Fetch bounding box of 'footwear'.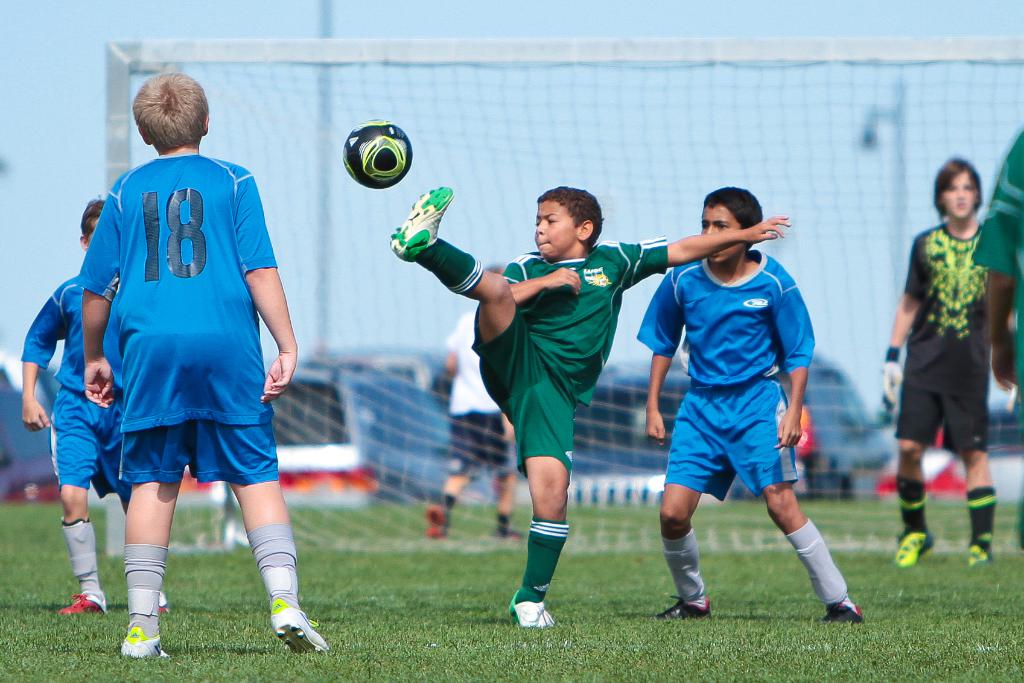
Bbox: pyautogui.locateOnScreen(824, 597, 862, 621).
